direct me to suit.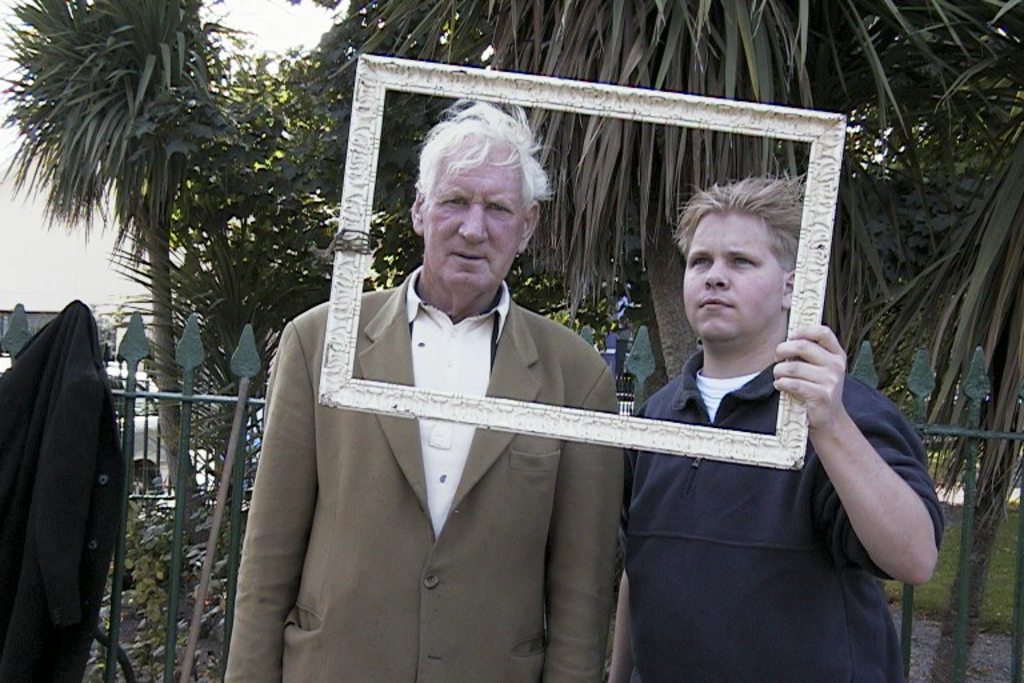
Direction: rect(243, 181, 657, 663).
